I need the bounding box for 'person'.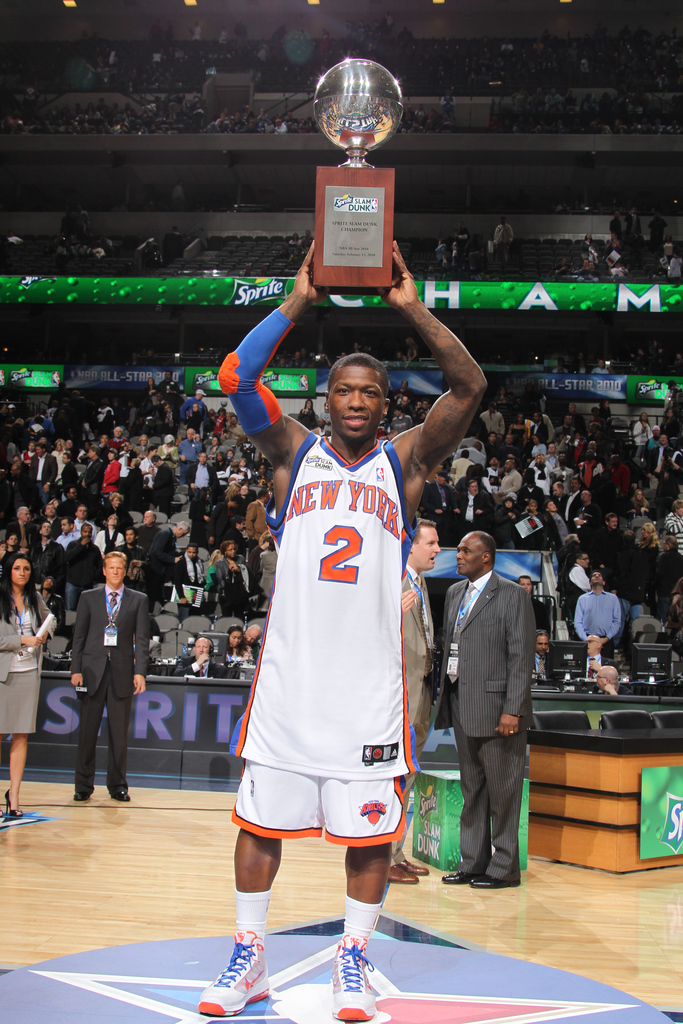
Here it is: box=[430, 529, 544, 892].
